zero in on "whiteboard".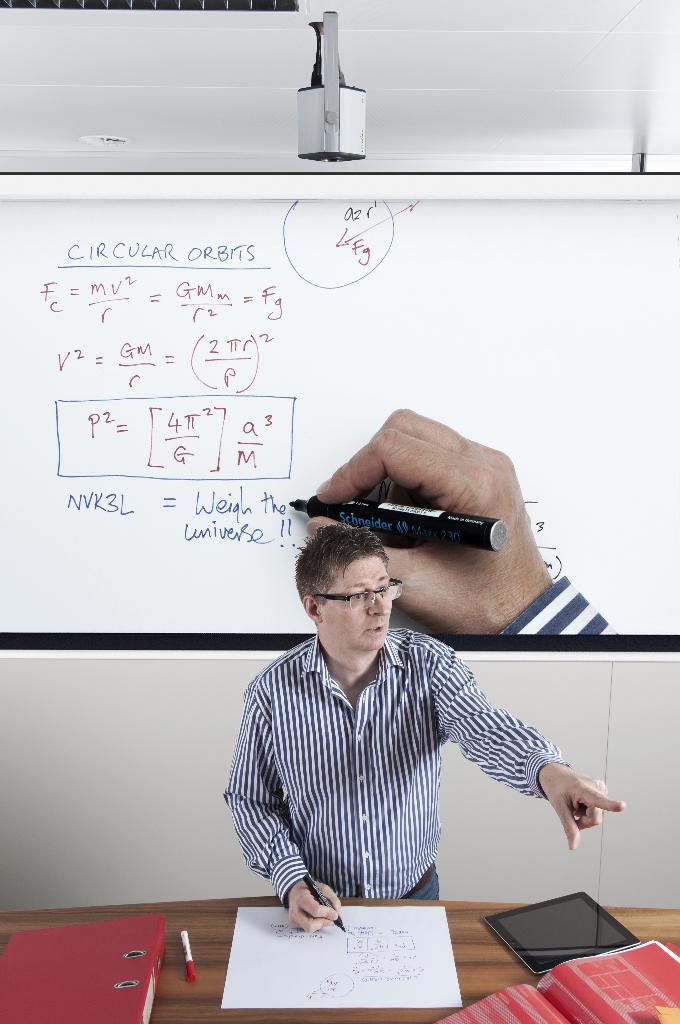
Zeroed in: left=0, top=188, right=679, bottom=662.
